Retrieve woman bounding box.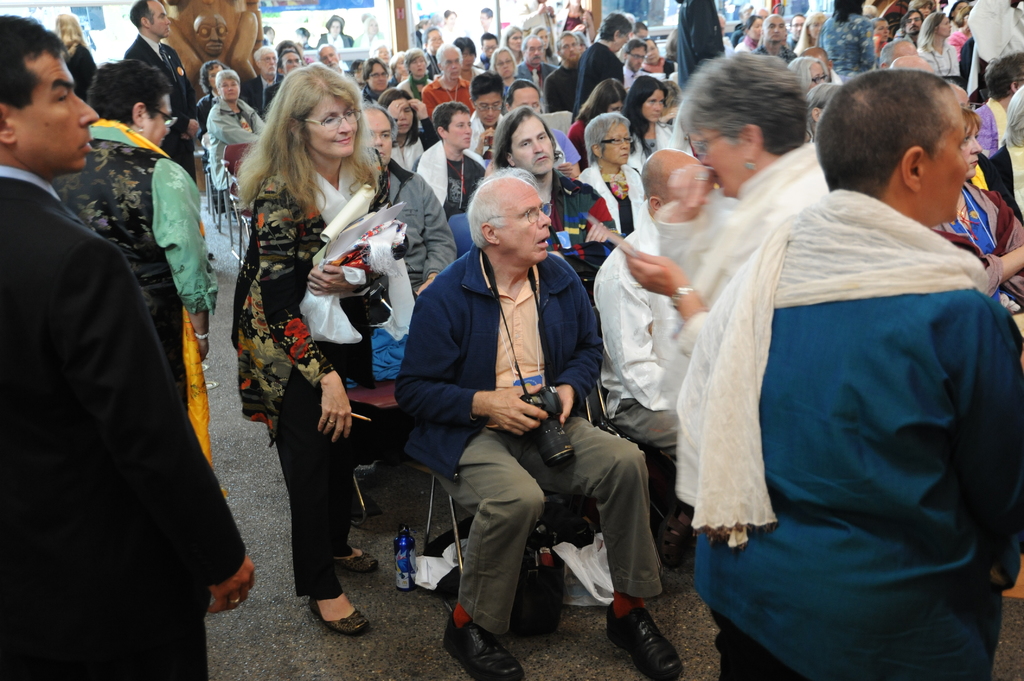
Bounding box: <region>195, 58, 228, 142</region>.
